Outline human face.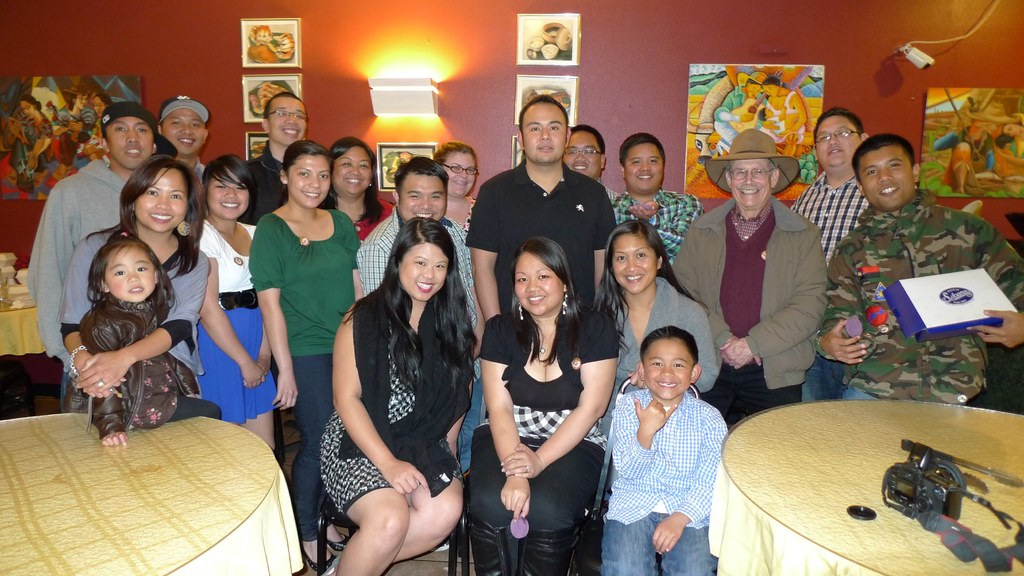
Outline: locate(271, 98, 308, 145).
